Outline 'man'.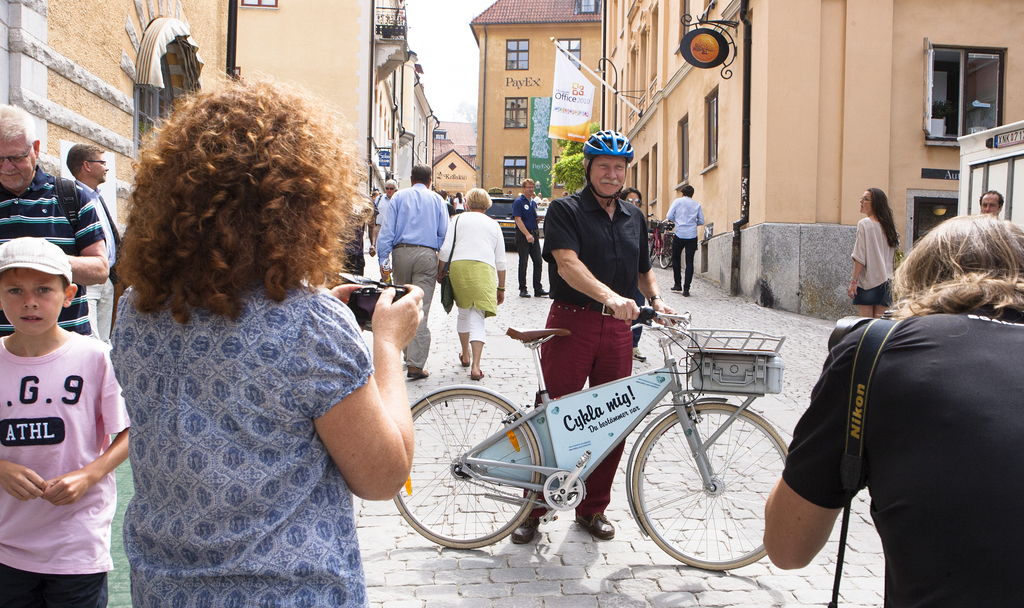
Outline: crop(67, 143, 129, 356).
